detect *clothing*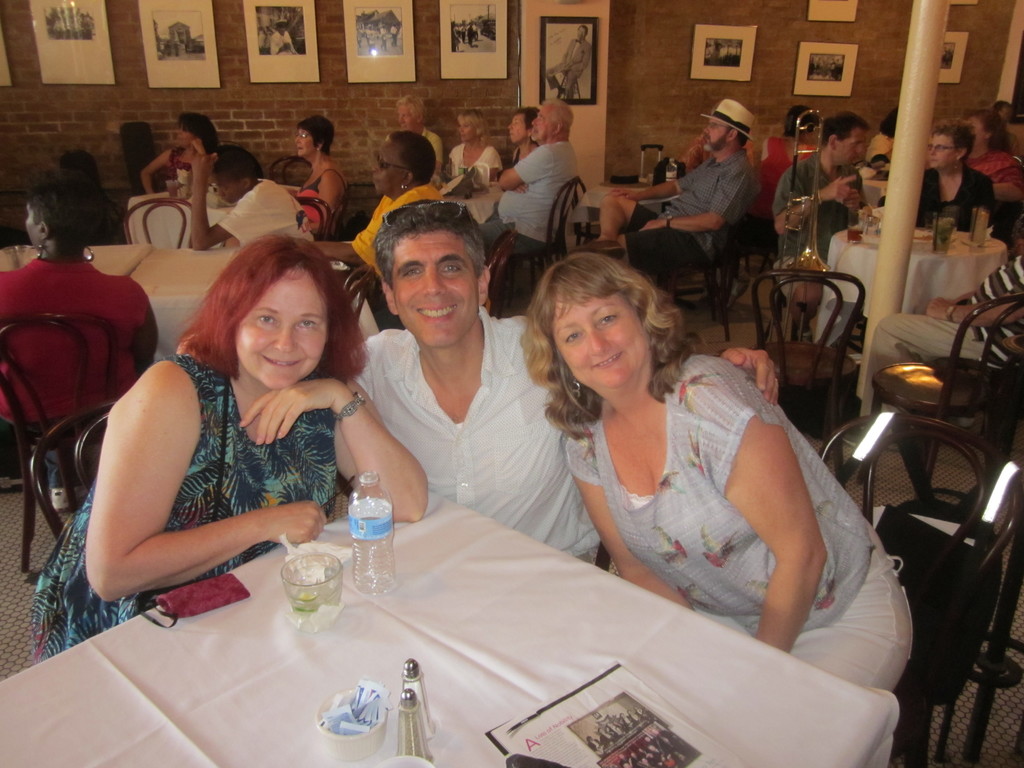
box=[382, 124, 438, 172]
